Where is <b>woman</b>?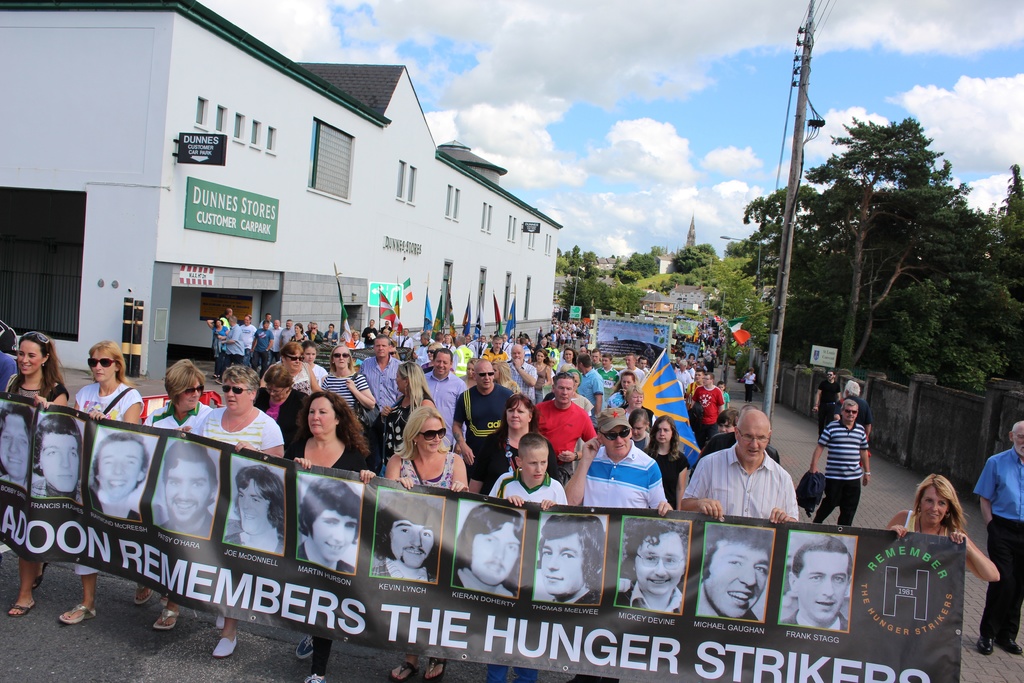
{"x1": 271, "y1": 342, "x2": 316, "y2": 389}.
